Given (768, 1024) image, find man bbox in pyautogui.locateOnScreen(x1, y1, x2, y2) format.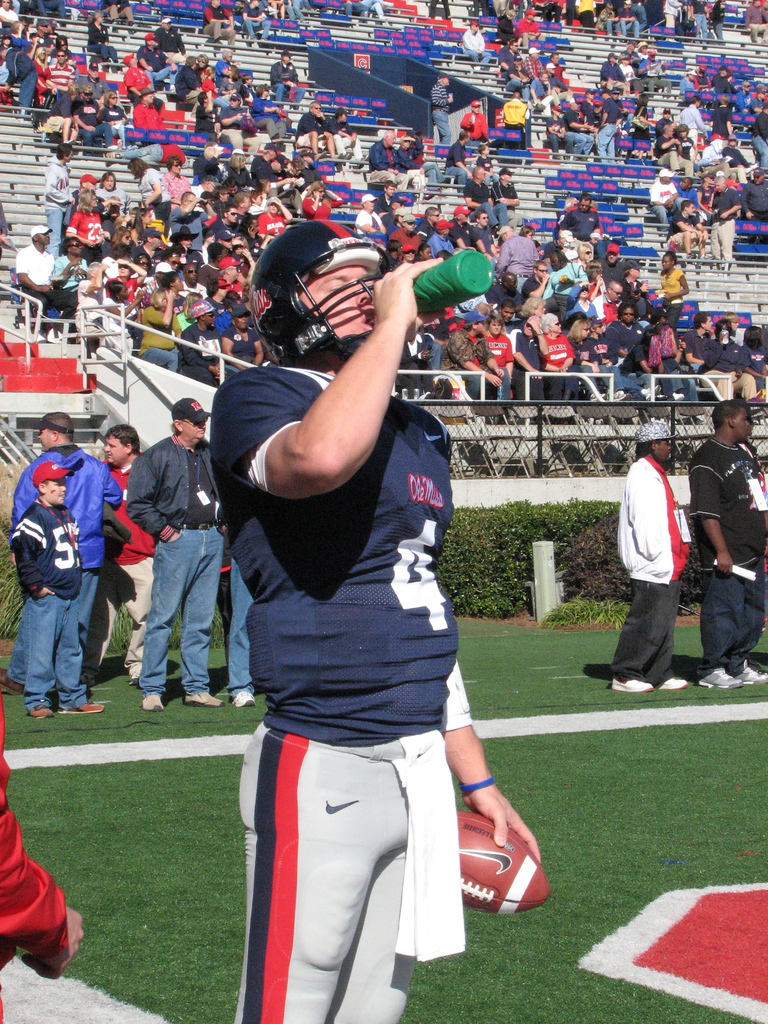
pyautogui.locateOnScreen(106, 0, 142, 30).
